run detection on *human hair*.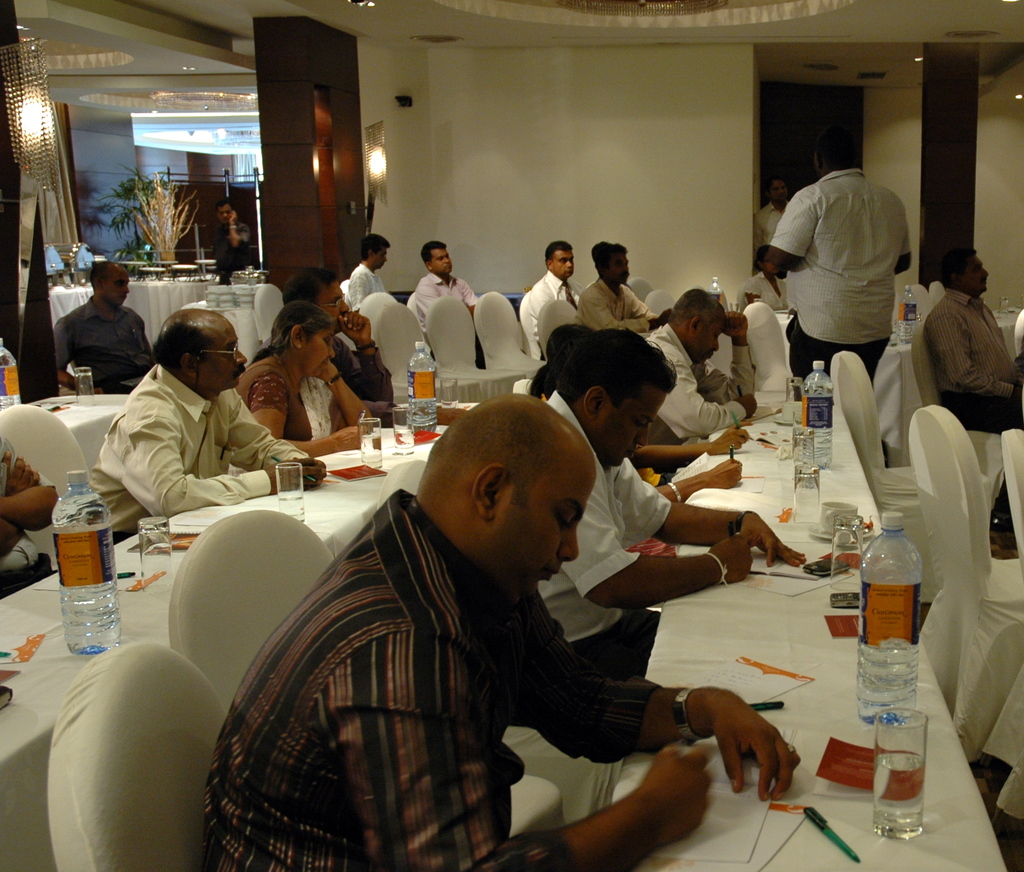
Result: <region>281, 266, 338, 308</region>.
